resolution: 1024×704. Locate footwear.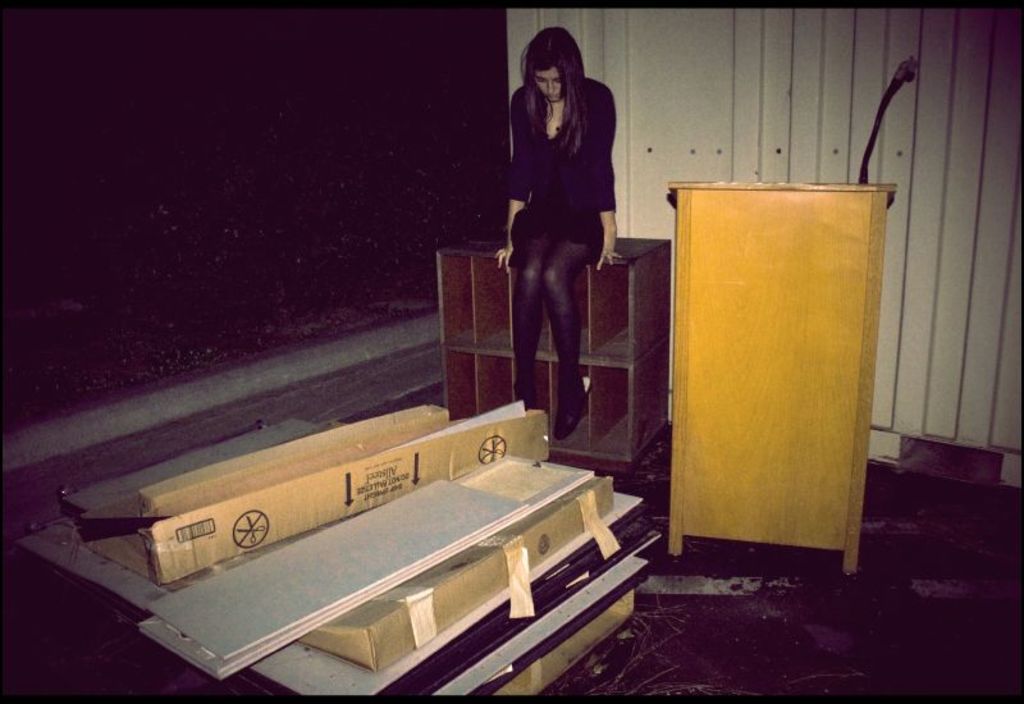
550, 392, 589, 442.
